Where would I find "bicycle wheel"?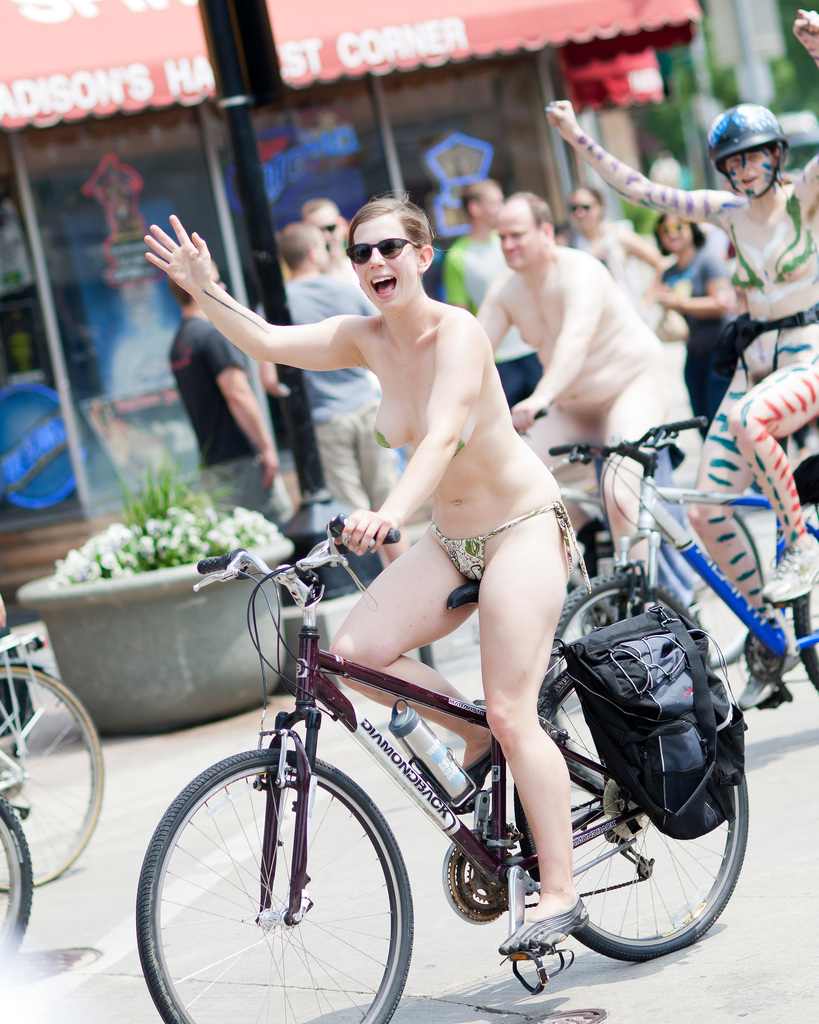
At [left=0, top=655, right=102, bottom=888].
